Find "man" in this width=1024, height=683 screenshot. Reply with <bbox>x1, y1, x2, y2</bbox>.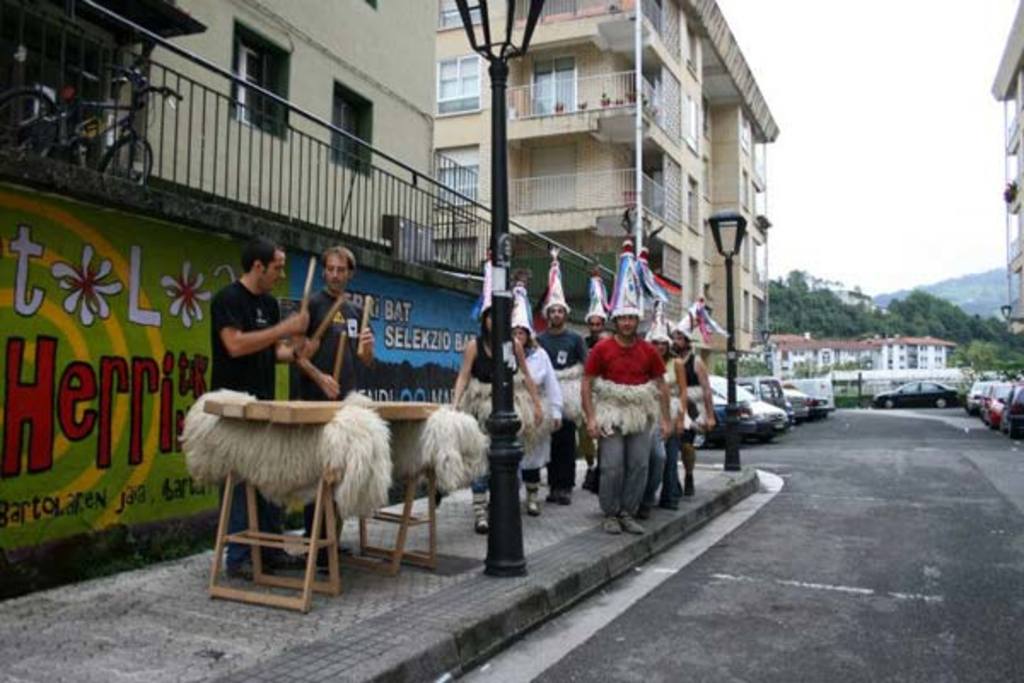
<bbox>664, 324, 715, 495</bbox>.
